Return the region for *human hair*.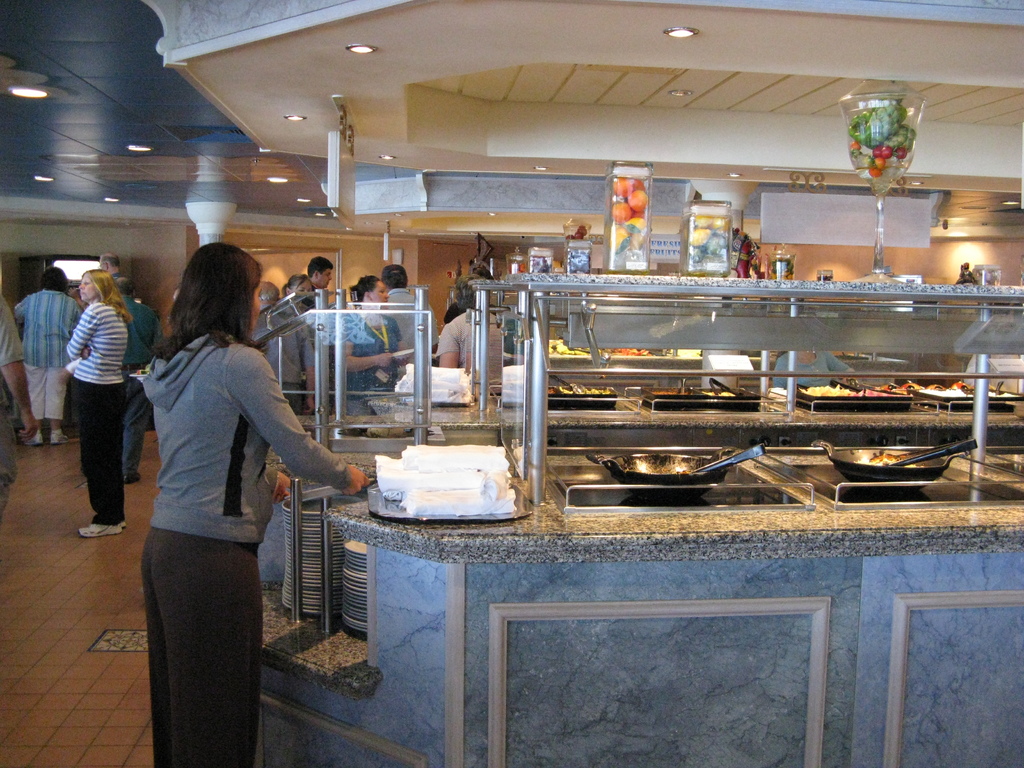
[left=263, top=279, right=277, bottom=310].
